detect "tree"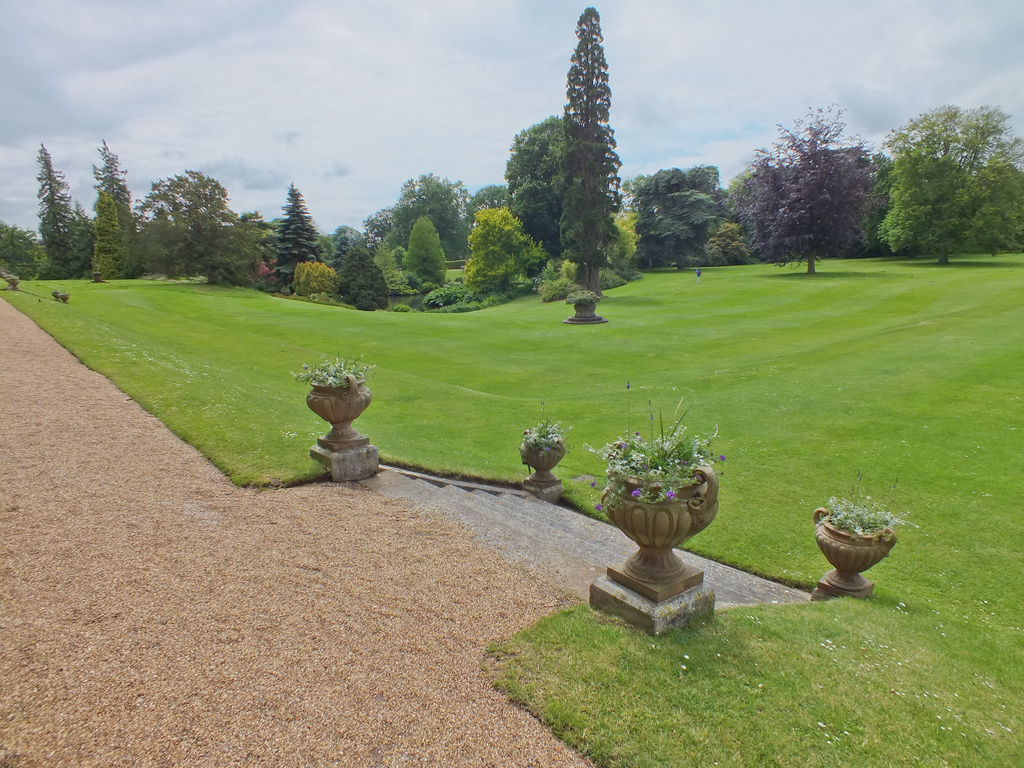
[left=123, top=168, right=271, bottom=283]
